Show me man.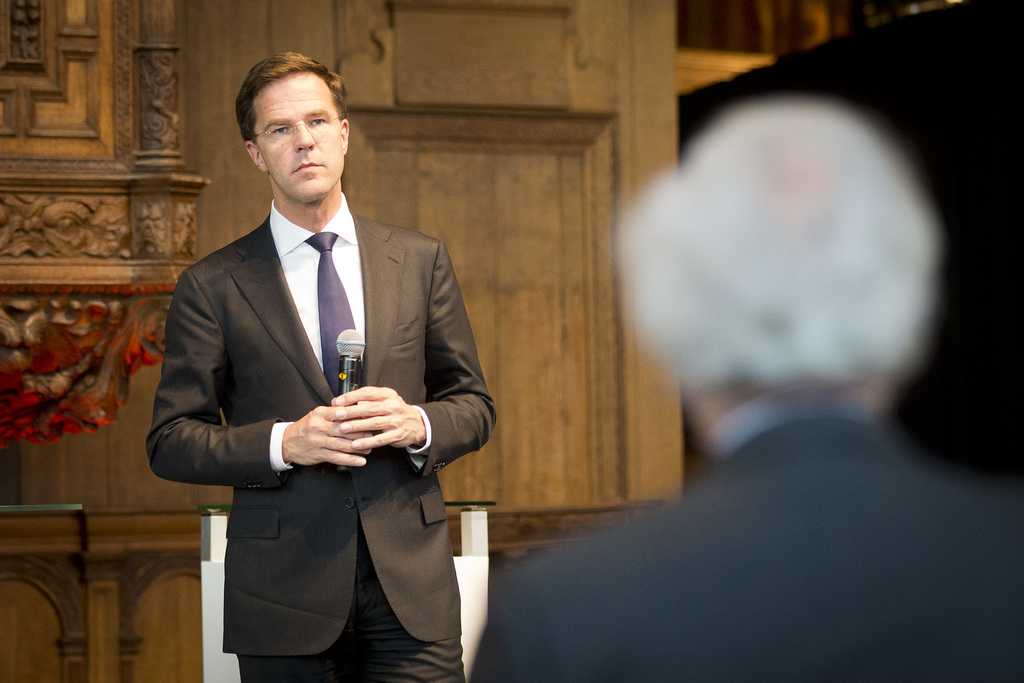
man is here: region(470, 92, 1023, 682).
